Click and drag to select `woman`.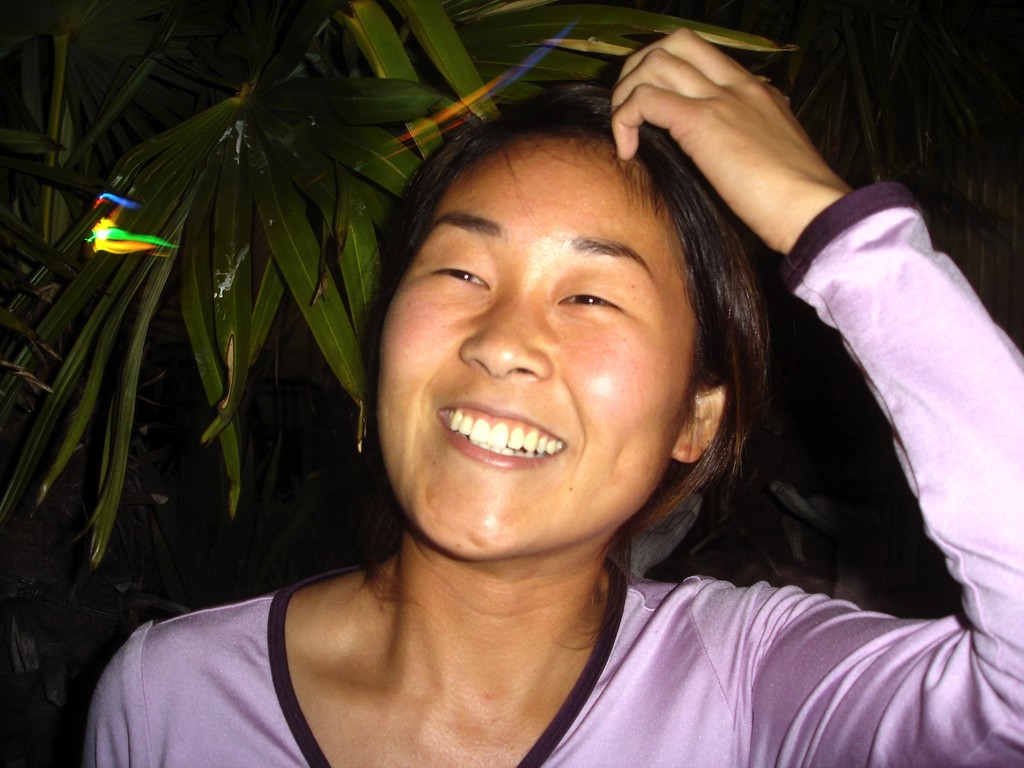
Selection: box=[84, 25, 1023, 767].
